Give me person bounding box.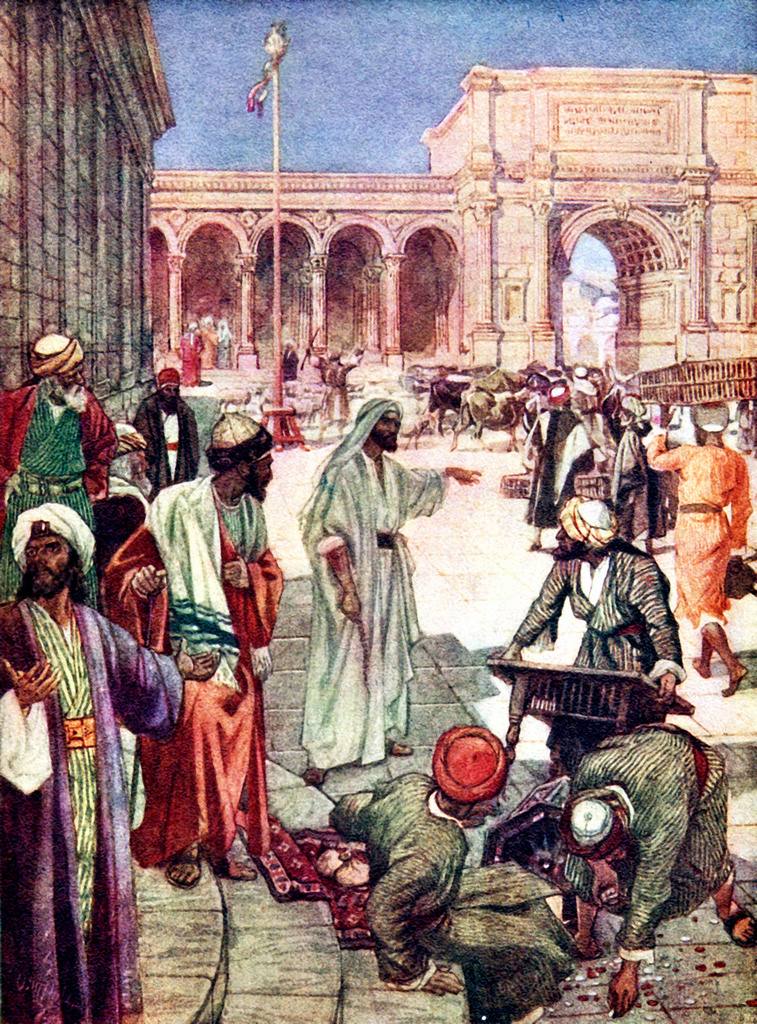
bbox=(607, 386, 670, 546).
